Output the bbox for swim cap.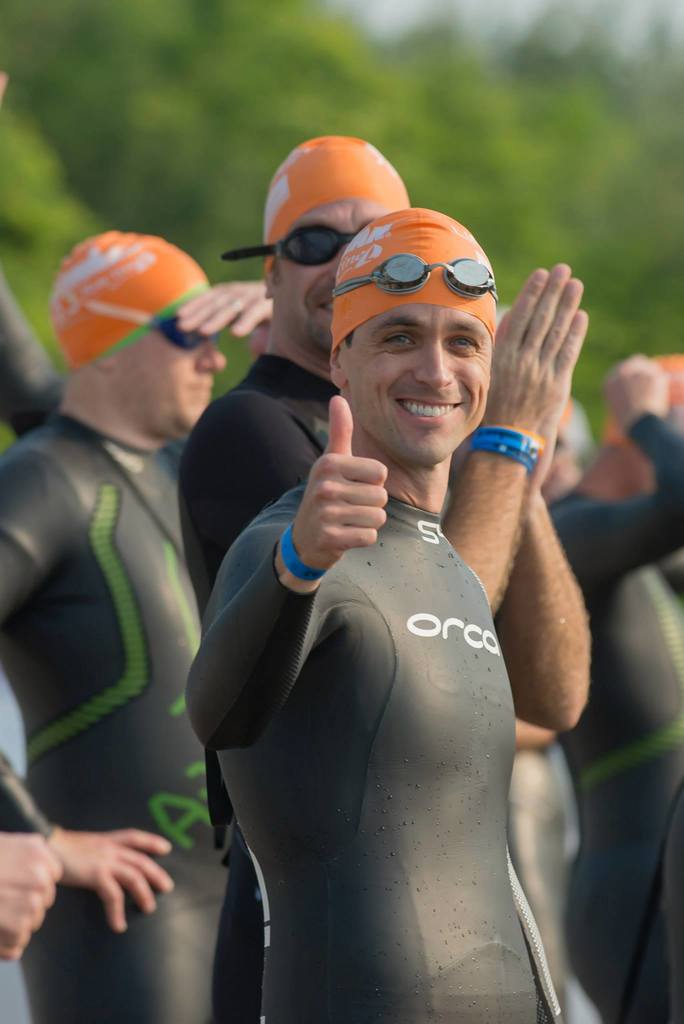
region(40, 228, 219, 371).
